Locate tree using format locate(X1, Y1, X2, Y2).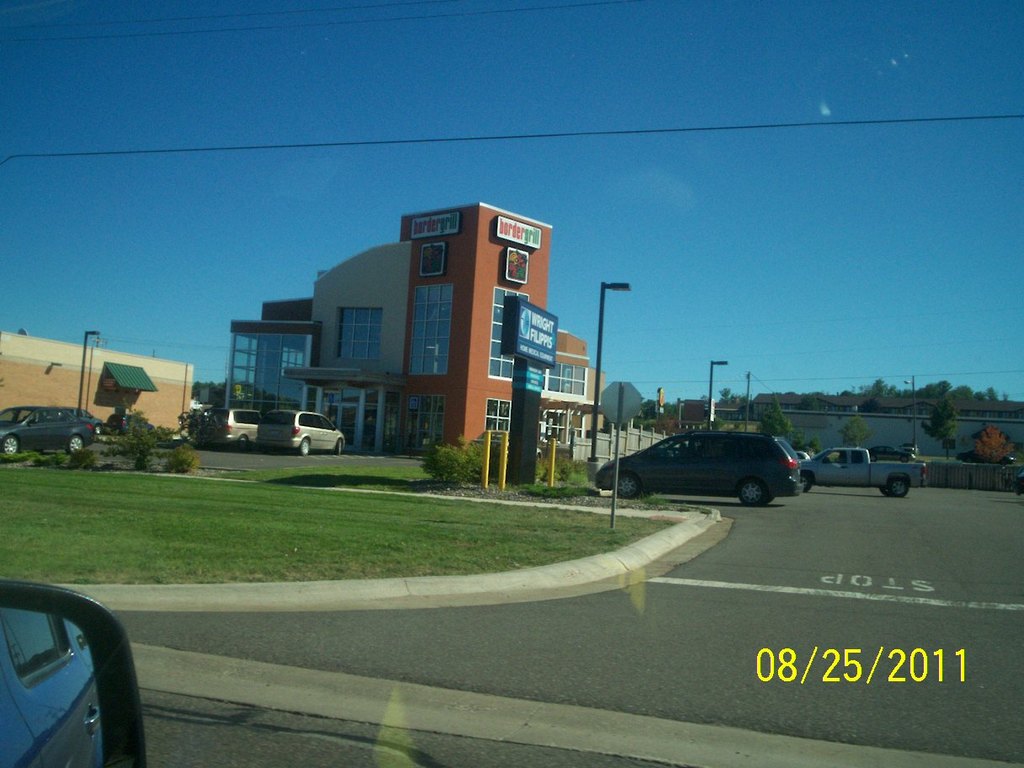
locate(424, 435, 505, 495).
